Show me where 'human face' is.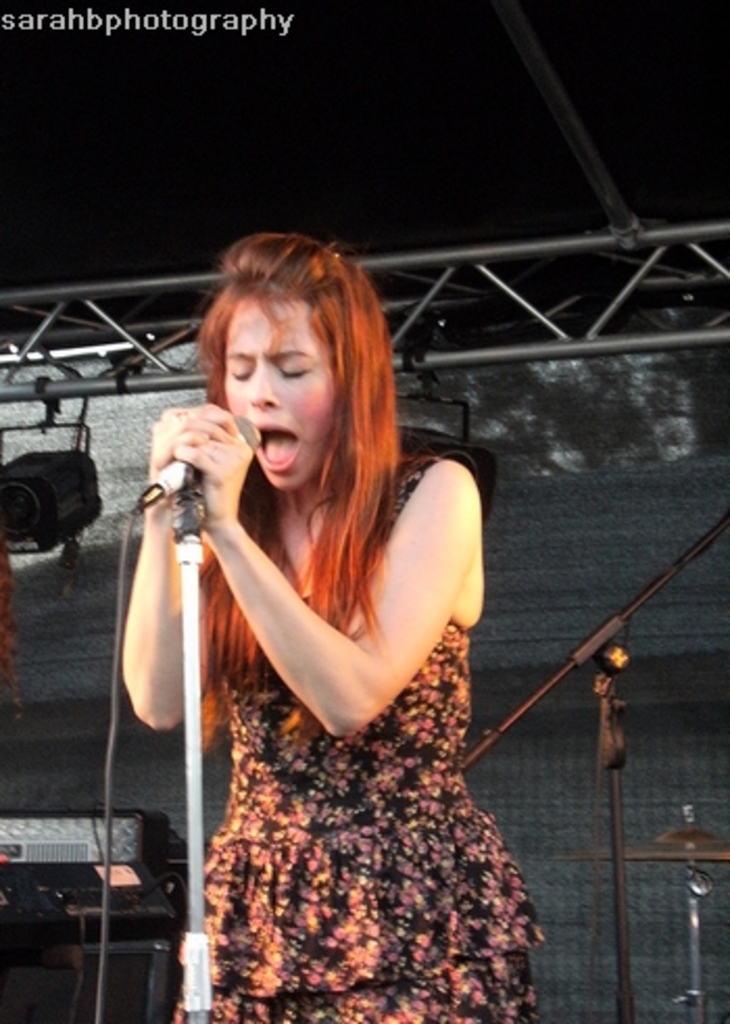
'human face' is at x1=223, y1=302, x2=342, y2=486.
